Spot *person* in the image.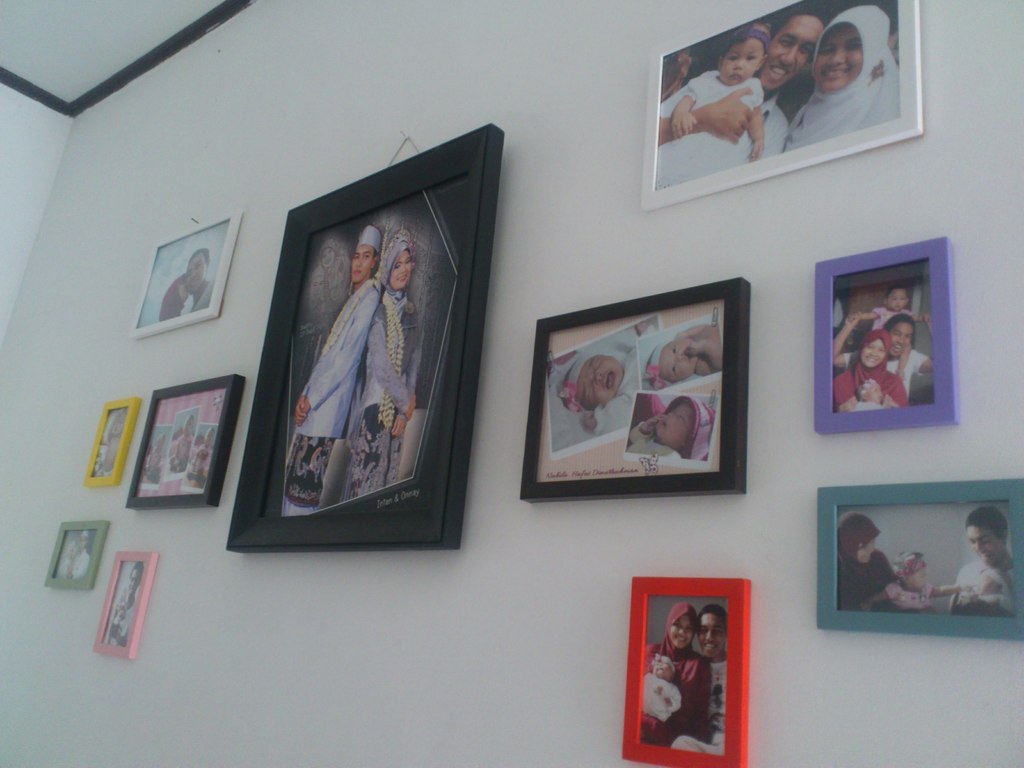
*person* found at box(849, 284, 931, 328).
